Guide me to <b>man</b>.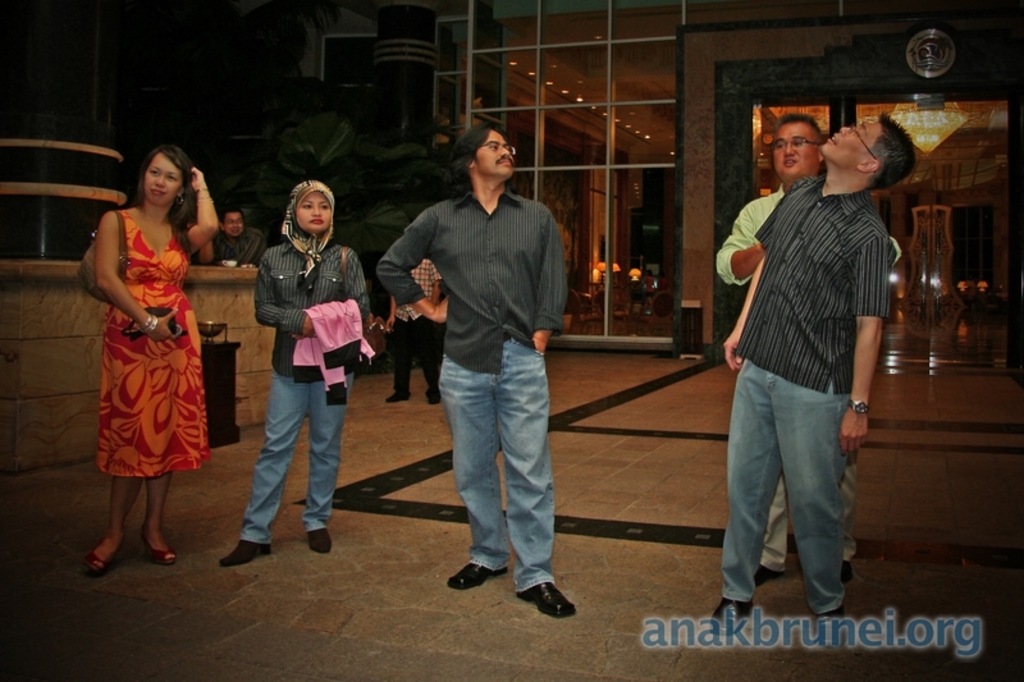
Guidance: crop(387, 256, 439, 404).
